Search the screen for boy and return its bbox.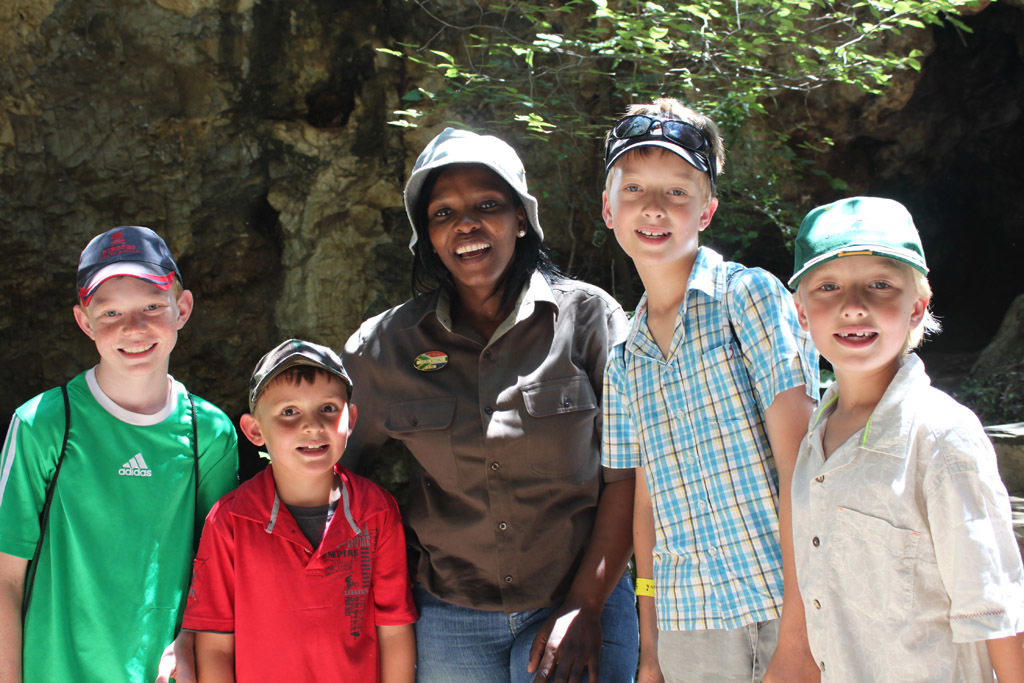
Found: 5/223/243/682.
